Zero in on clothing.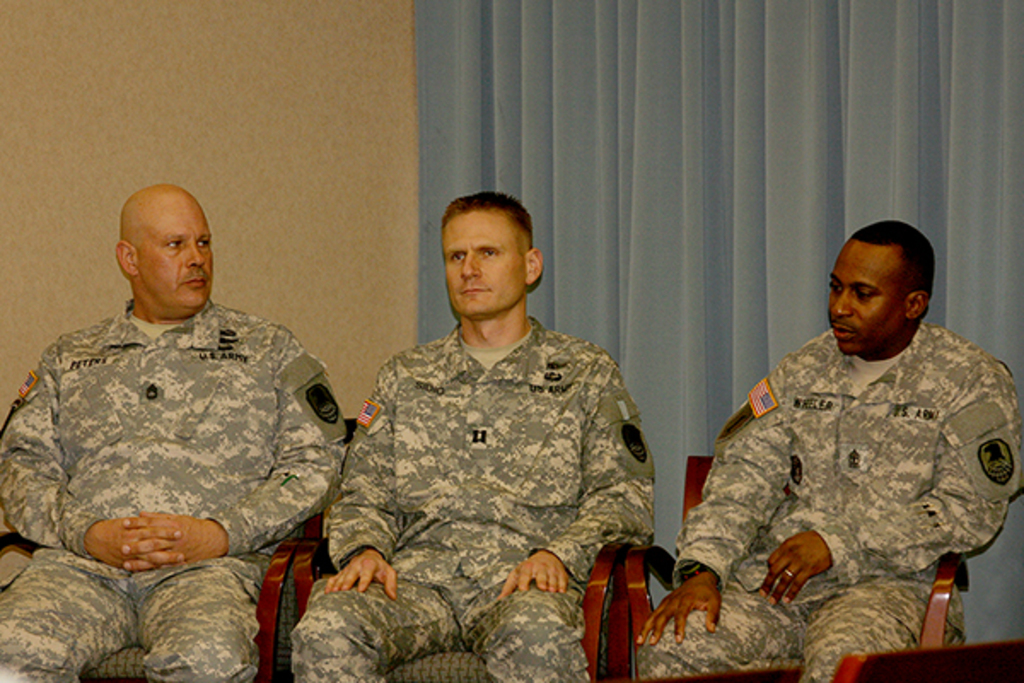
Zeroed in: bbox=(5, 297, 350, 681).
